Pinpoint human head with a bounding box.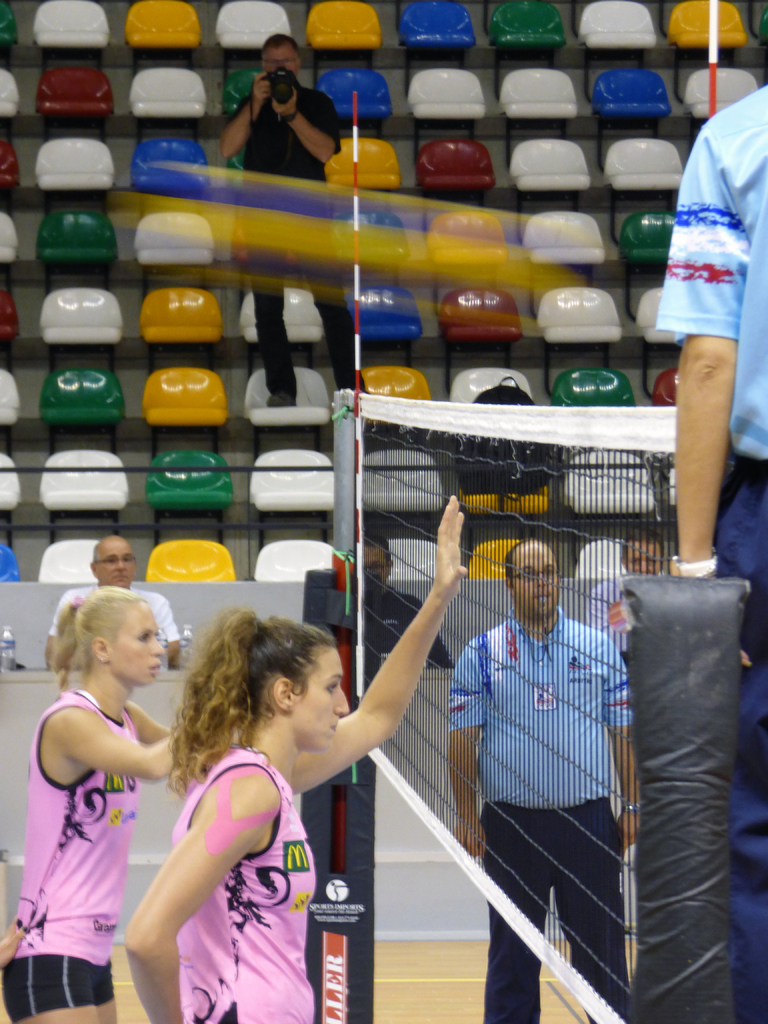
61,595,164,687.
